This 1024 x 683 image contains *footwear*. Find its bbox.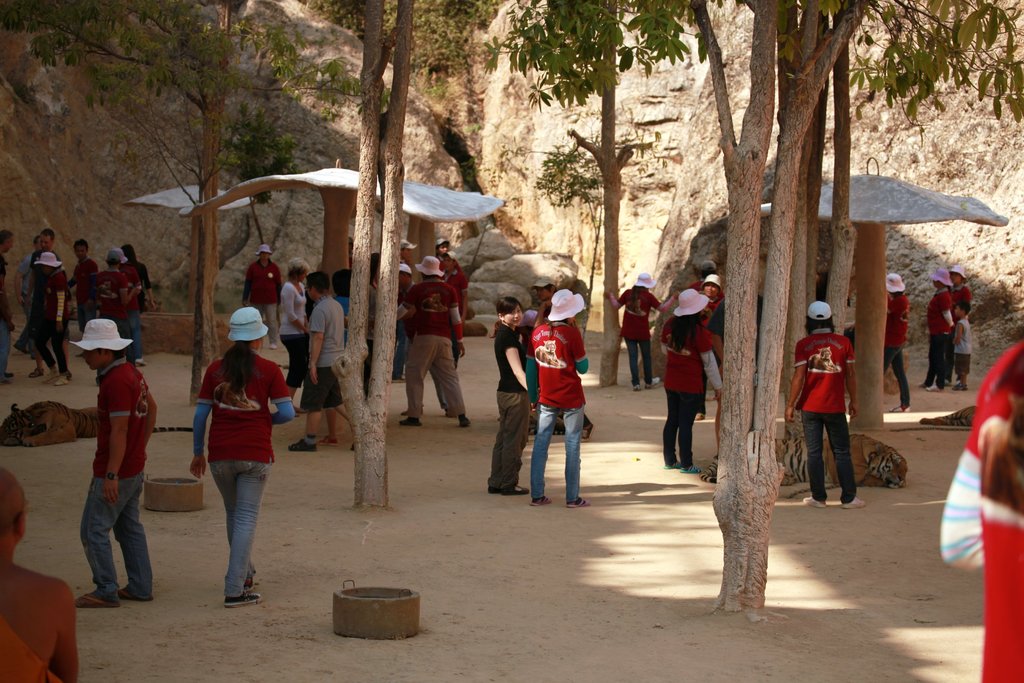
459, 415, 468, 428.
